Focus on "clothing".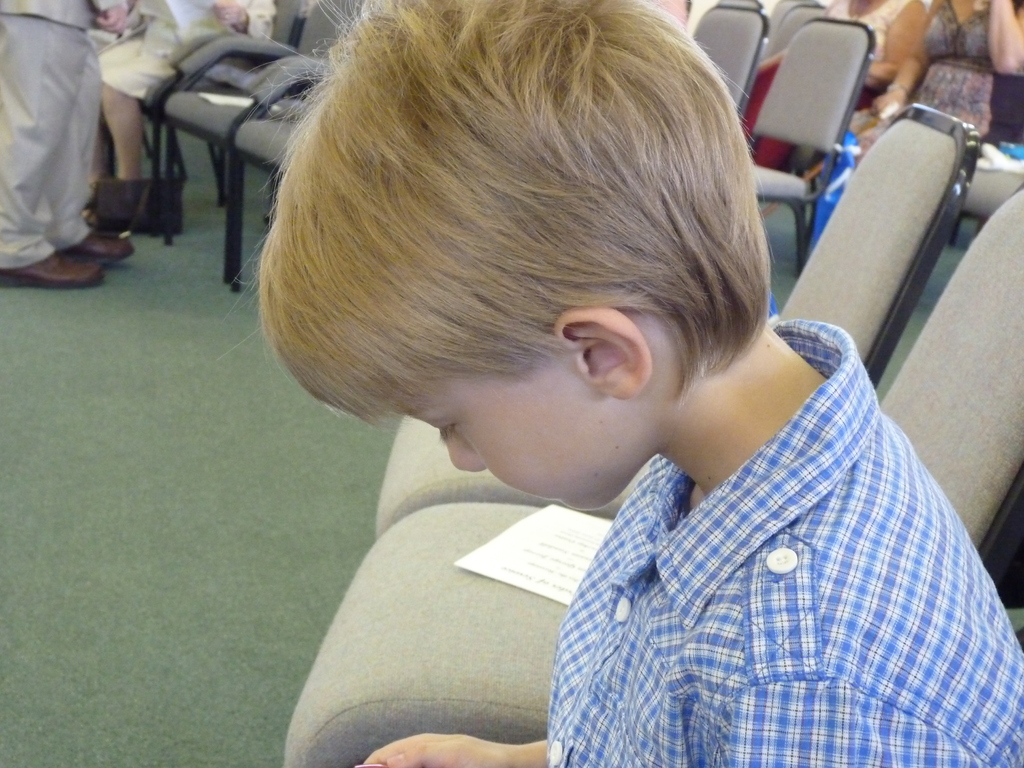
Focused at bbox(528, 291, 996, 762).
